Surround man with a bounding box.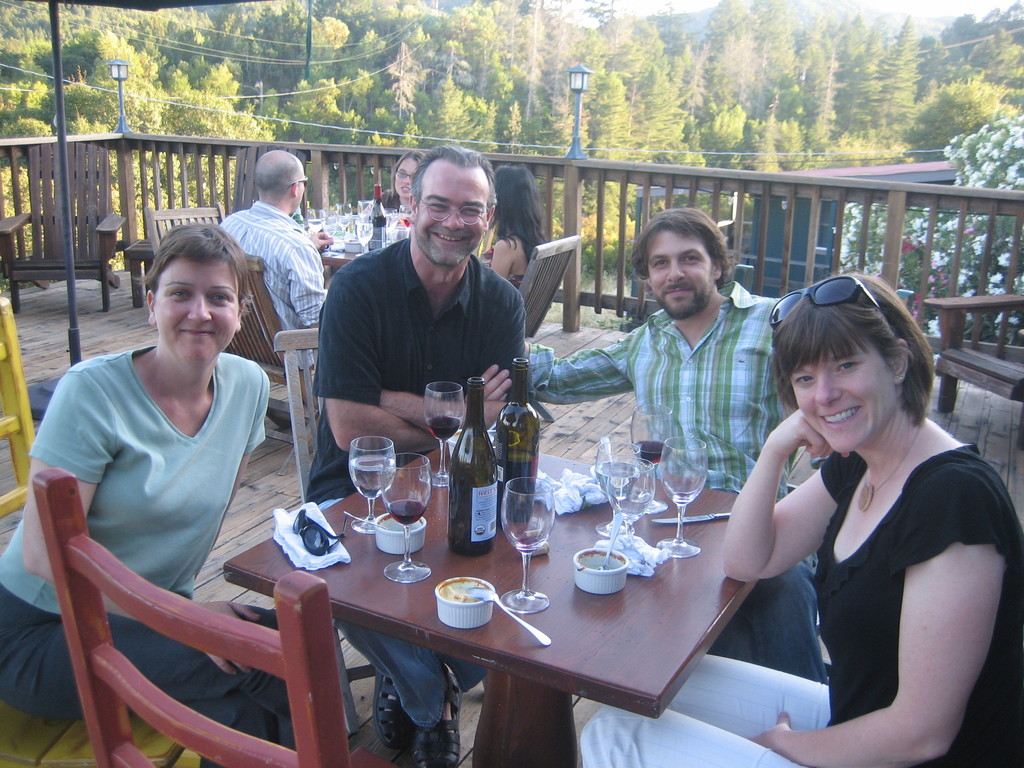
bbox(303, 143, 527, 767).
